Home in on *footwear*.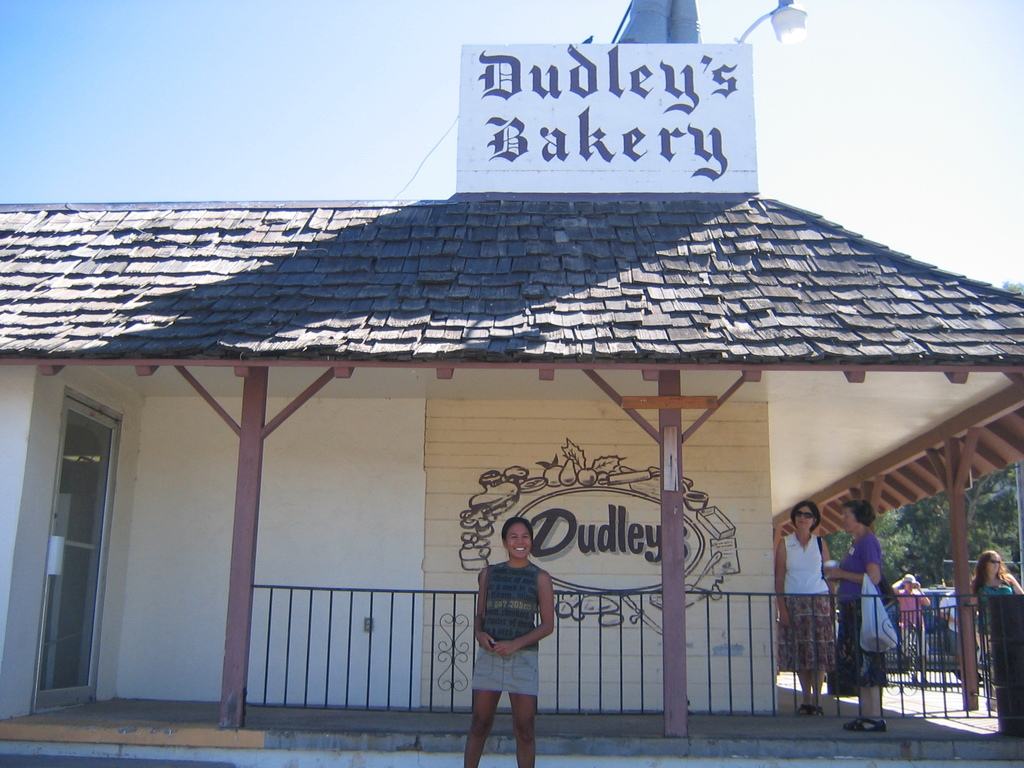
Homed in at bbox=(838, 710, 886, 734).
